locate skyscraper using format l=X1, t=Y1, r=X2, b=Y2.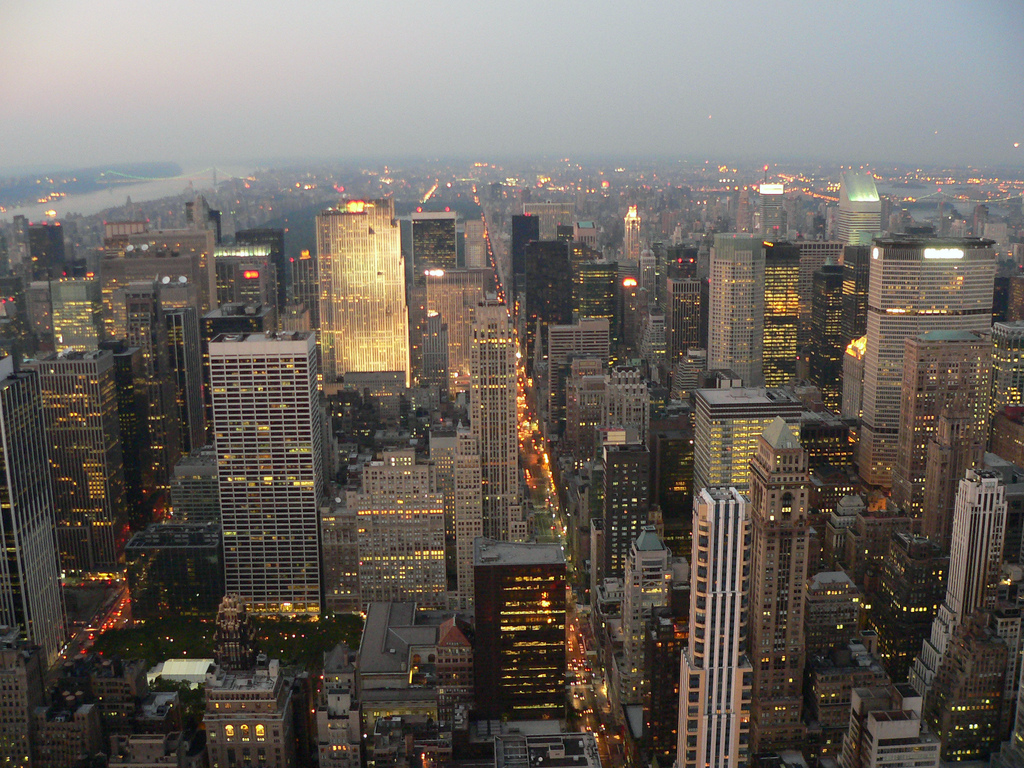
l=751, t=415, r=801, b=751.
